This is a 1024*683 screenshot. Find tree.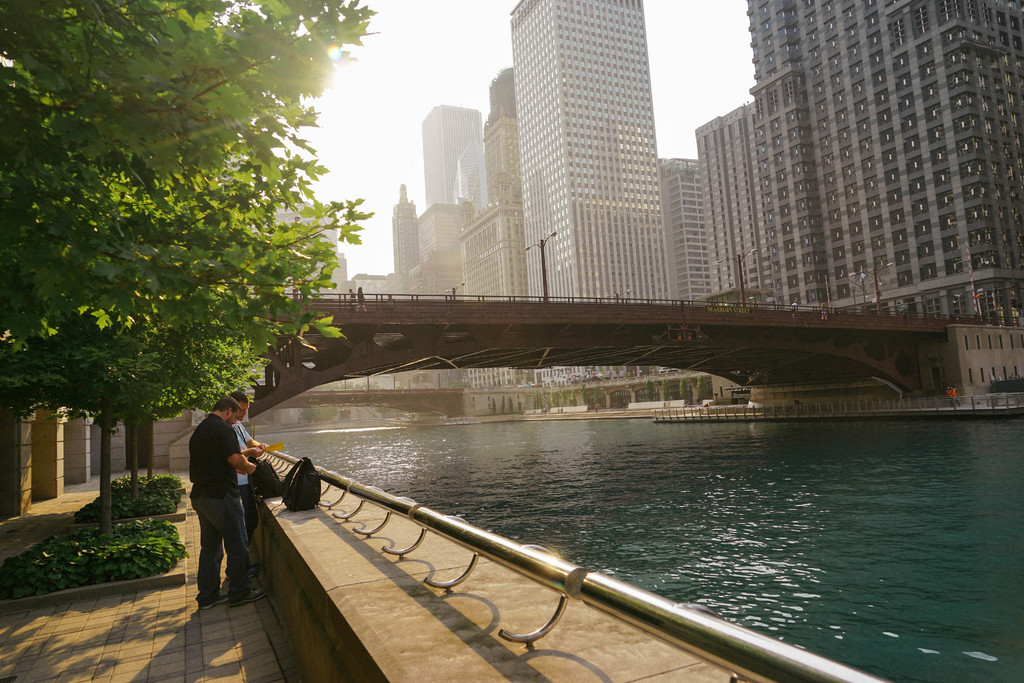
Bounding box: locate(677, 377, 689, 403).
